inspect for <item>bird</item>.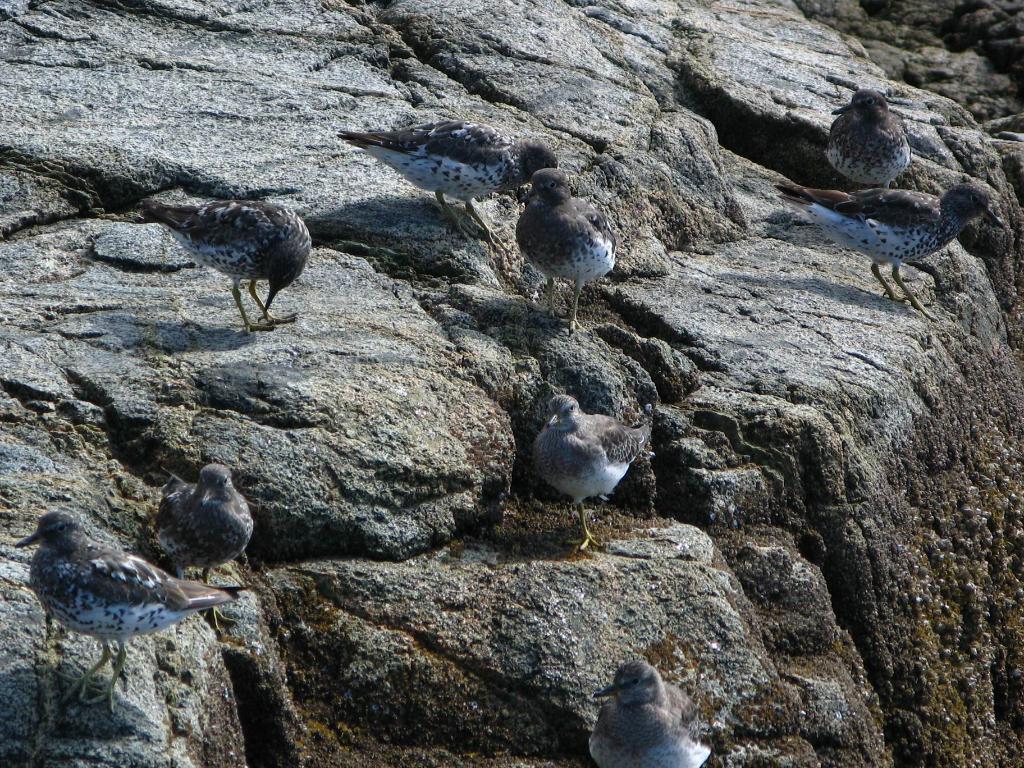
Inspection: select_region(824, 88, 911, 190).
